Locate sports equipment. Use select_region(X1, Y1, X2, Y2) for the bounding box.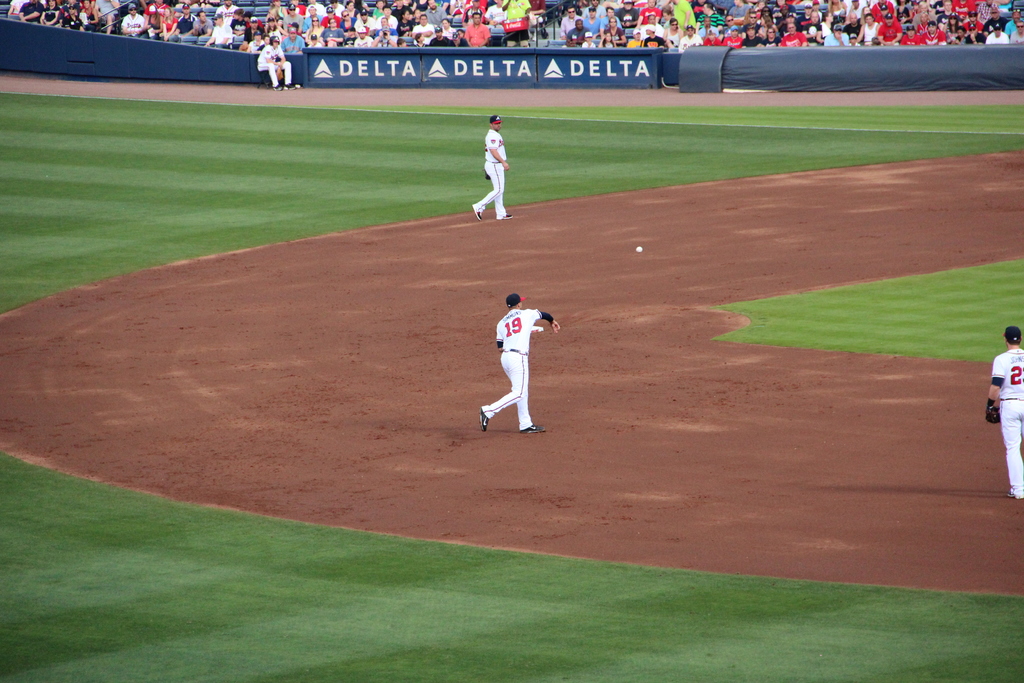
select_region(984, 405, 1001, 425).
